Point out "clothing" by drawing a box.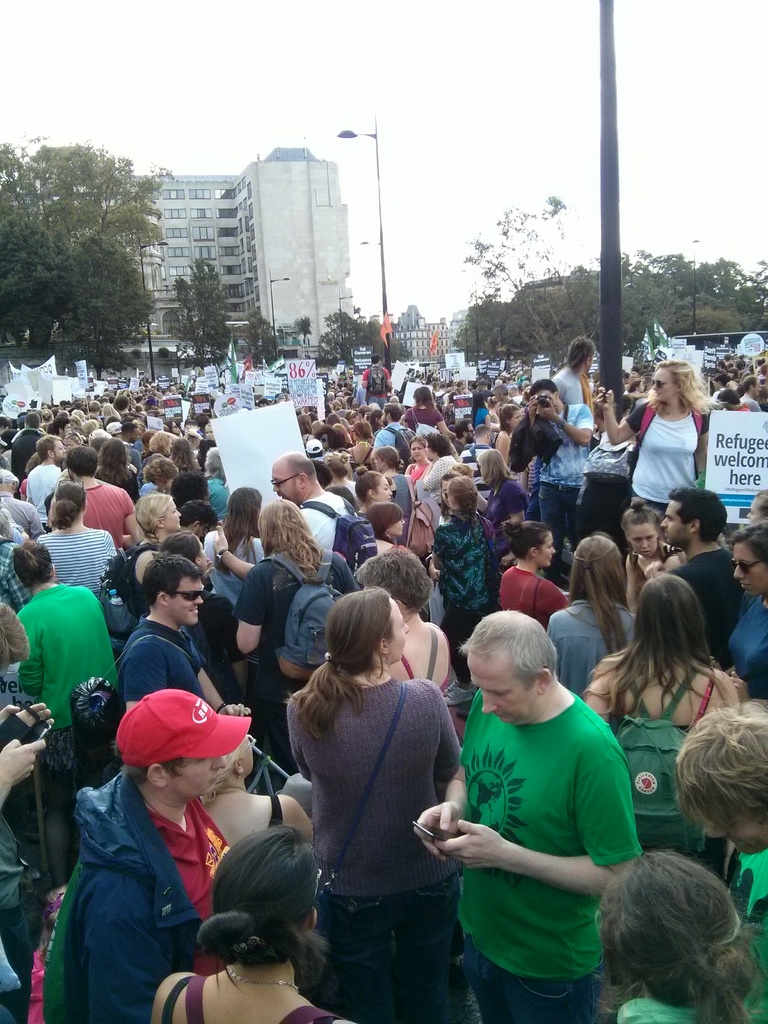
BBox(287, 682, 440, 902).
